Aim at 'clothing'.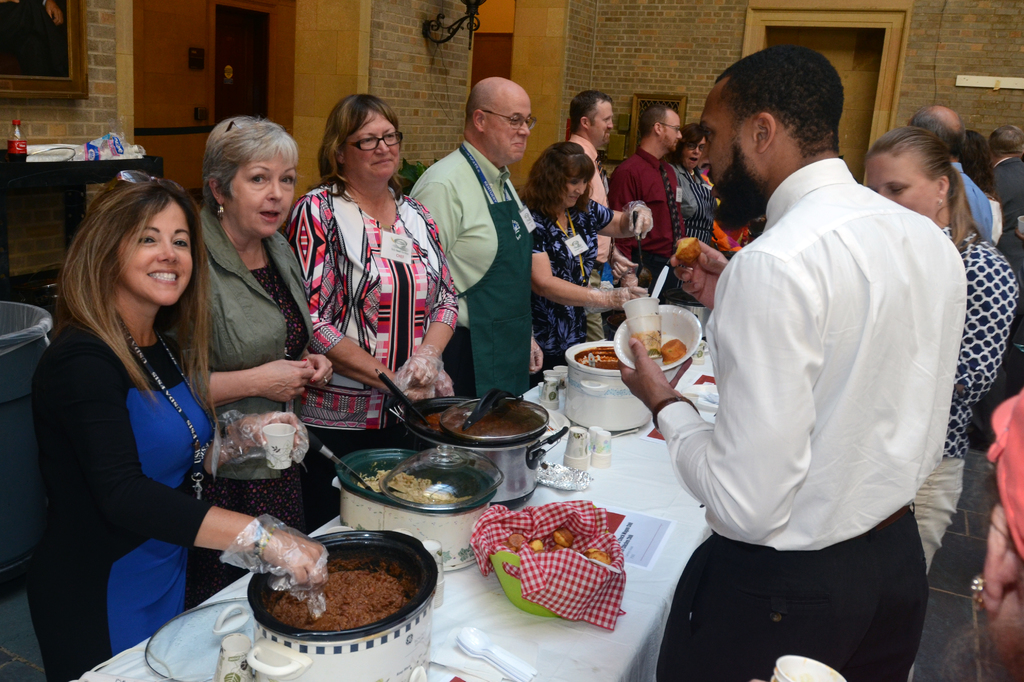
Aimed at region(952, 147, 982, 237).
